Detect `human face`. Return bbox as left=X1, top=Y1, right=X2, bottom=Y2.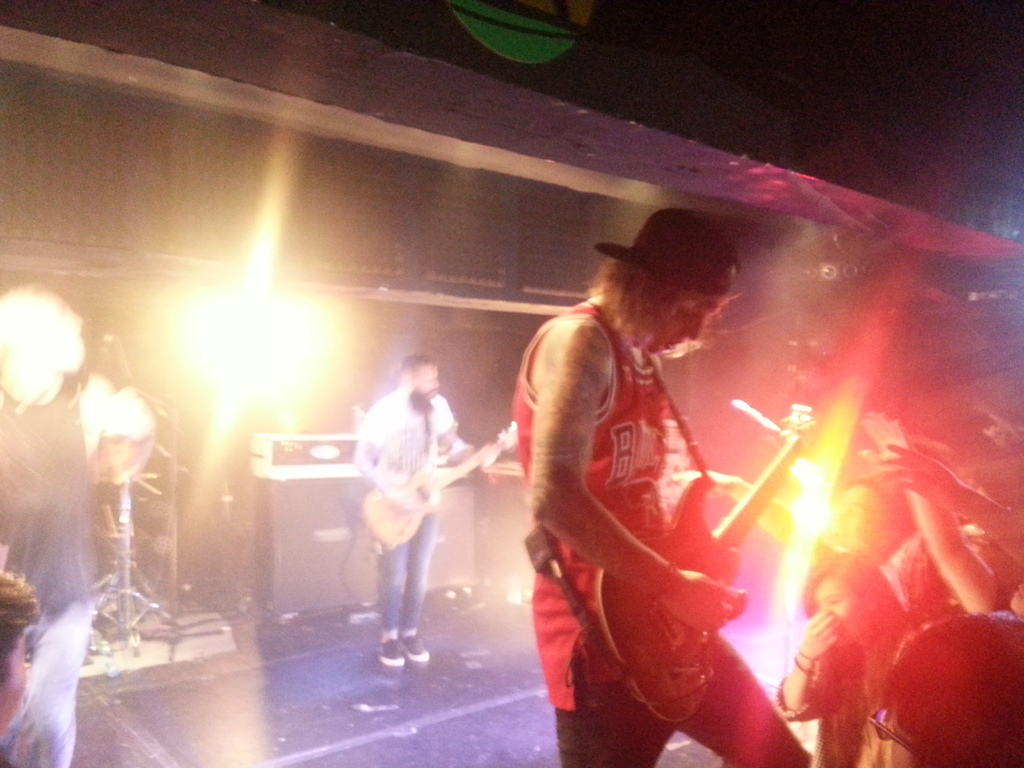
left=644, top=298, right=720, bottom=352.
